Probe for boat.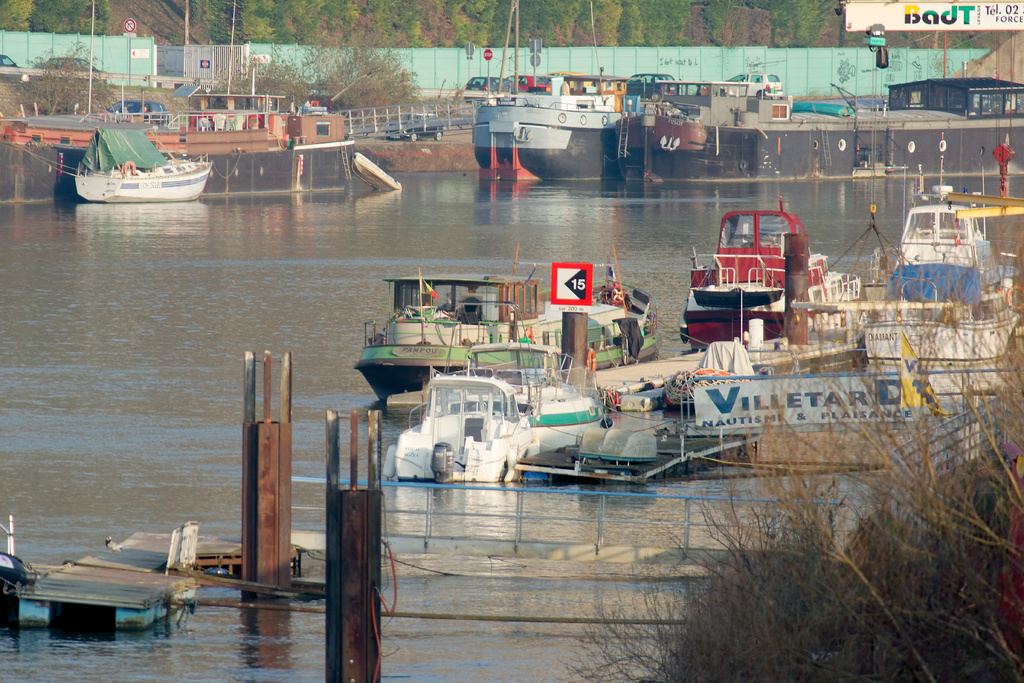
Probe result: <bbox>380, 299, 605, 480</bbox>.
